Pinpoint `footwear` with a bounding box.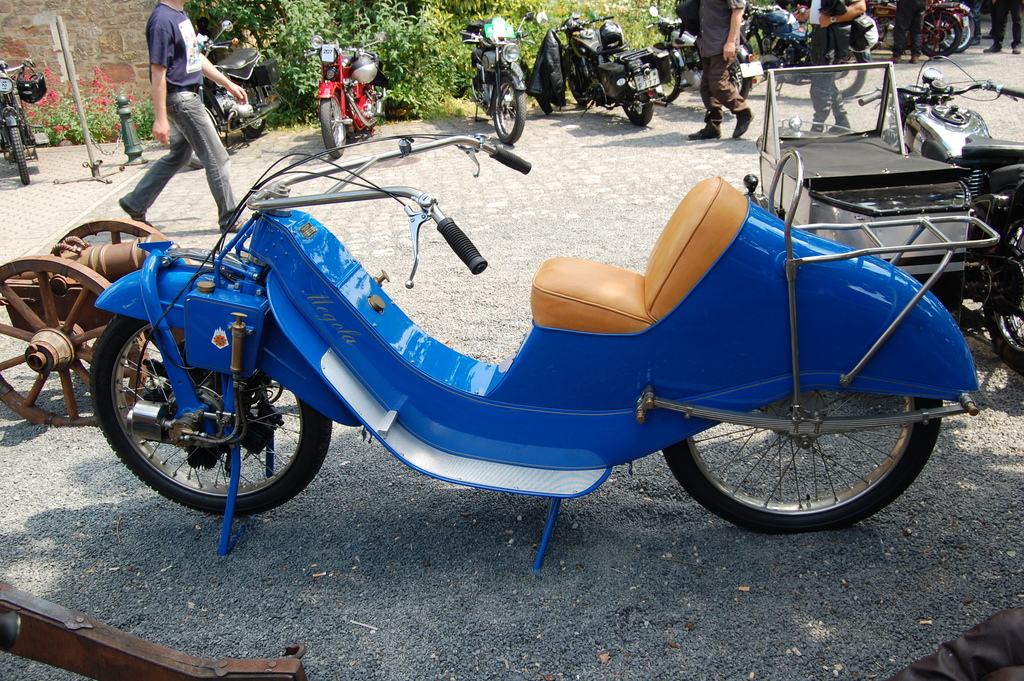
Rect(826, 126, 850, 135).
